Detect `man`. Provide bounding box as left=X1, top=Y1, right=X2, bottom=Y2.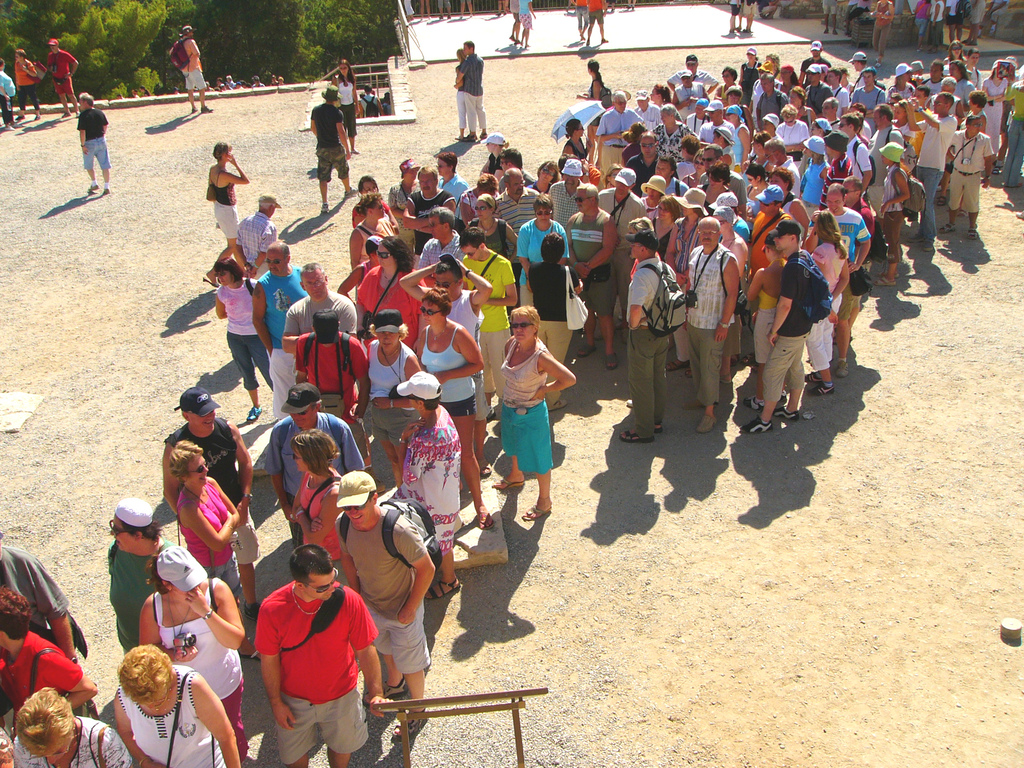
left=631, top=135, right=663, bottom=193.
